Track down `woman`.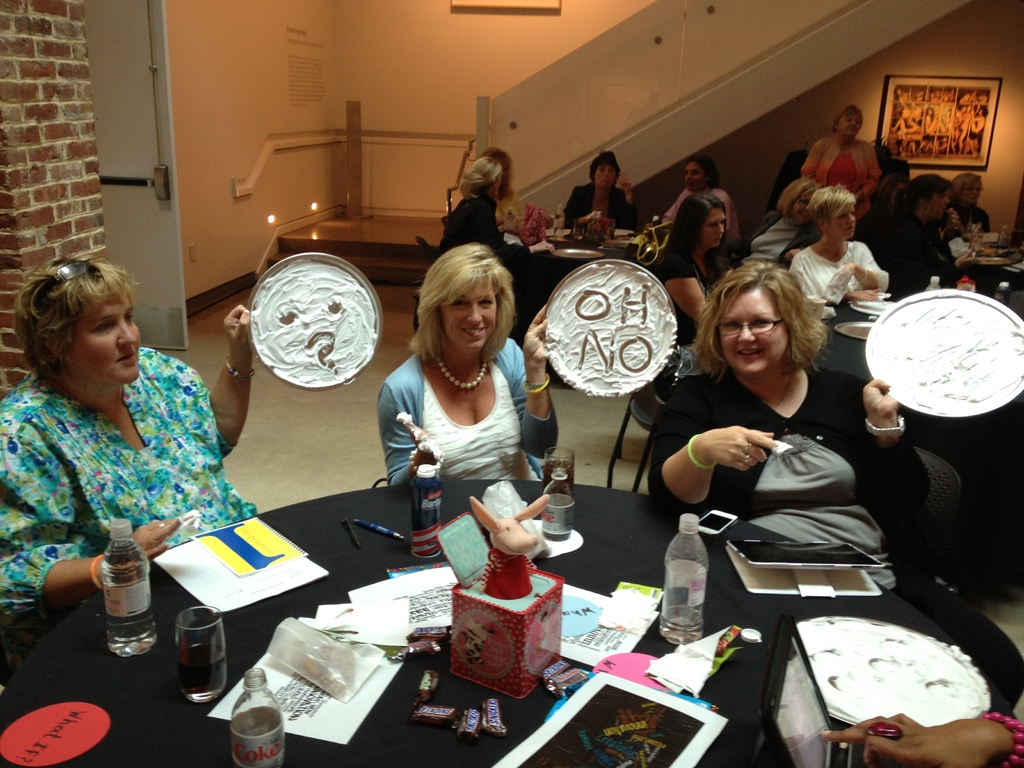
Tracked to 789/184/895/302.
